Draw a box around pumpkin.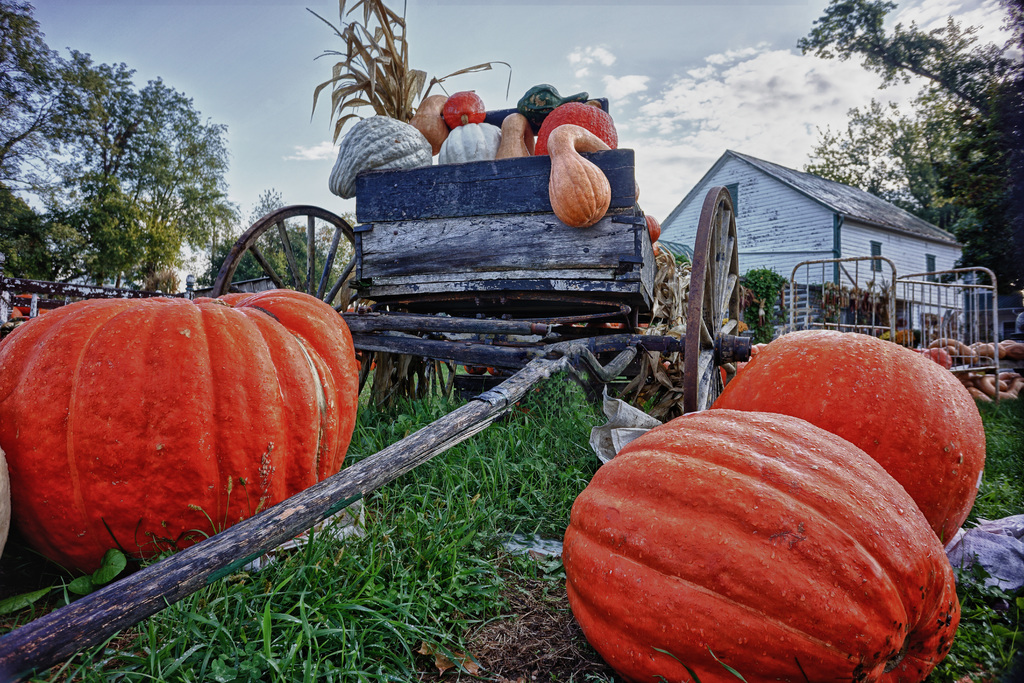
bbox=[461, 363, 487, 374].
